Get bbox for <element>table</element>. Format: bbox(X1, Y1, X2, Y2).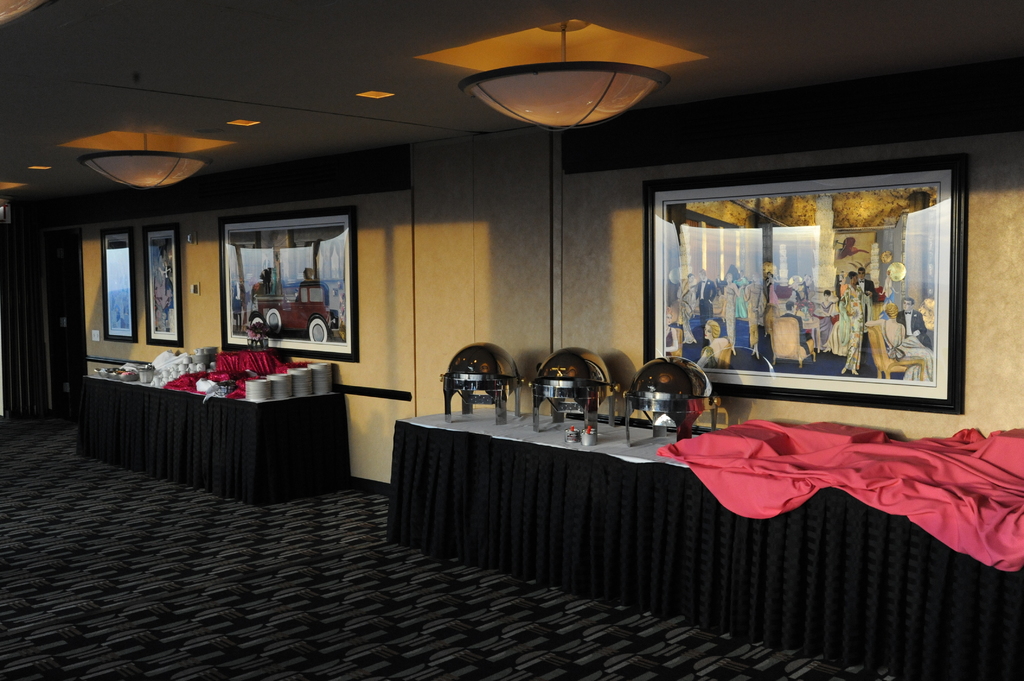
bbox(75, 353, 367, 485).
